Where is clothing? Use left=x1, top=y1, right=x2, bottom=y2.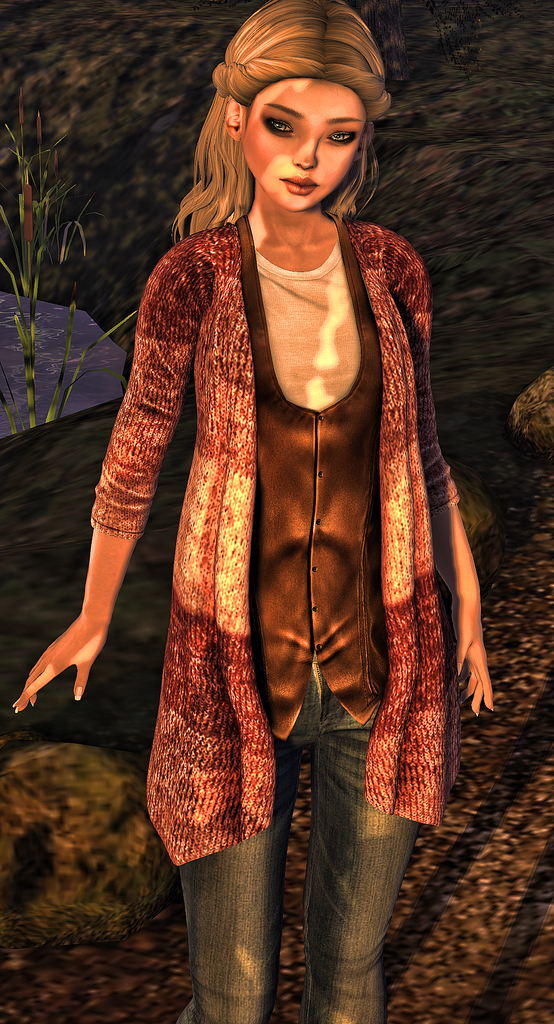
left=70, top=156, right=483, bottom=961.
